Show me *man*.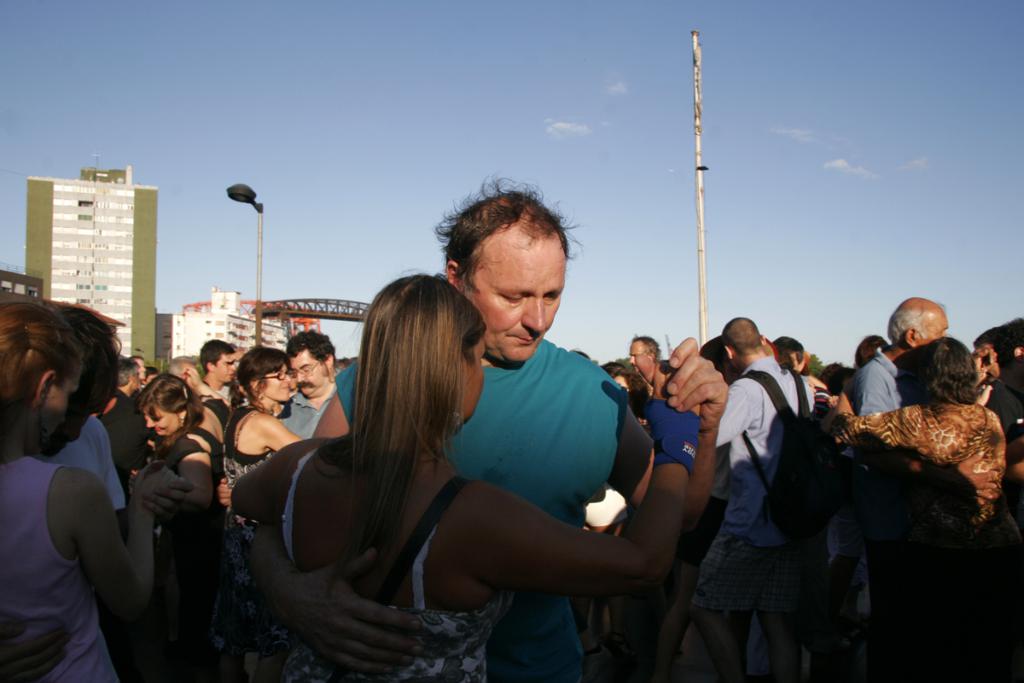
*man* is here: locate(200, 337, 246, 405).
